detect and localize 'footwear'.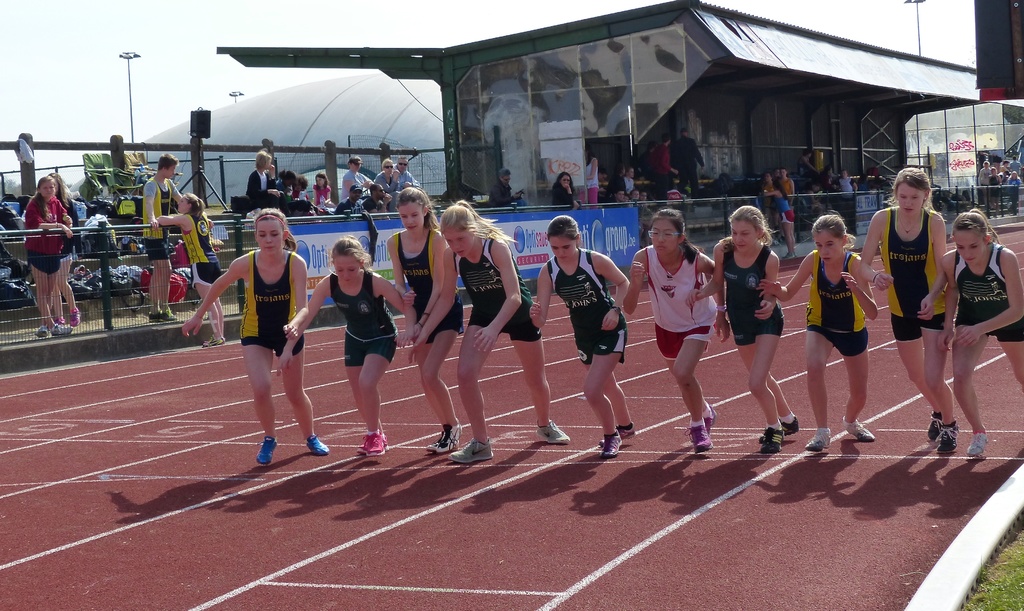
Localized at (685,424,712,453).
